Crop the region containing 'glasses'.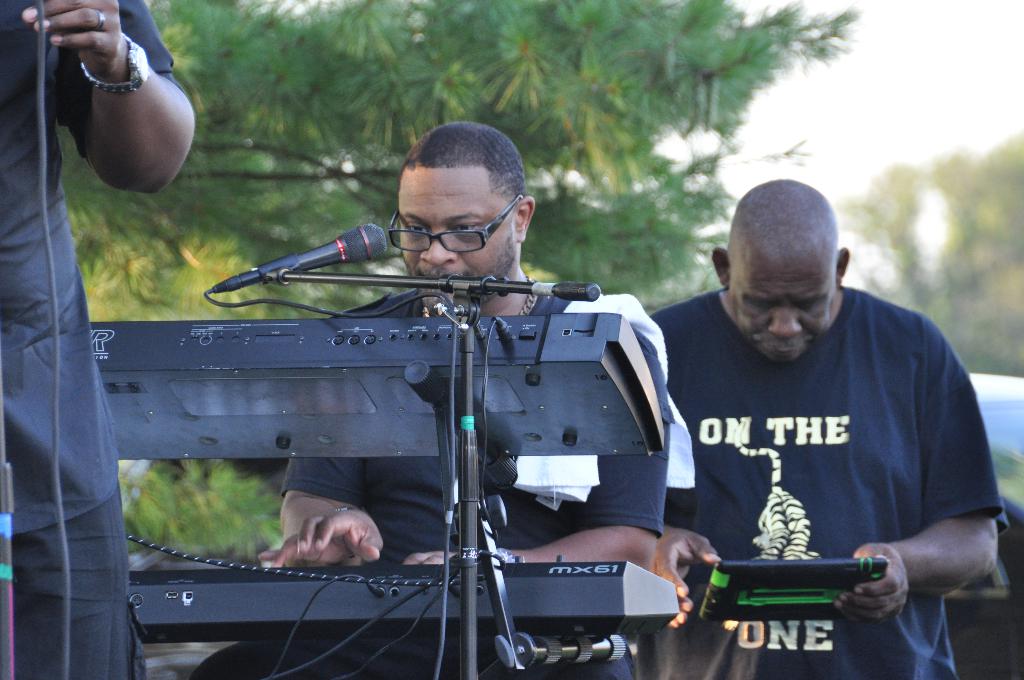
Crop region: l=386, t=193, r=529, b=250.
